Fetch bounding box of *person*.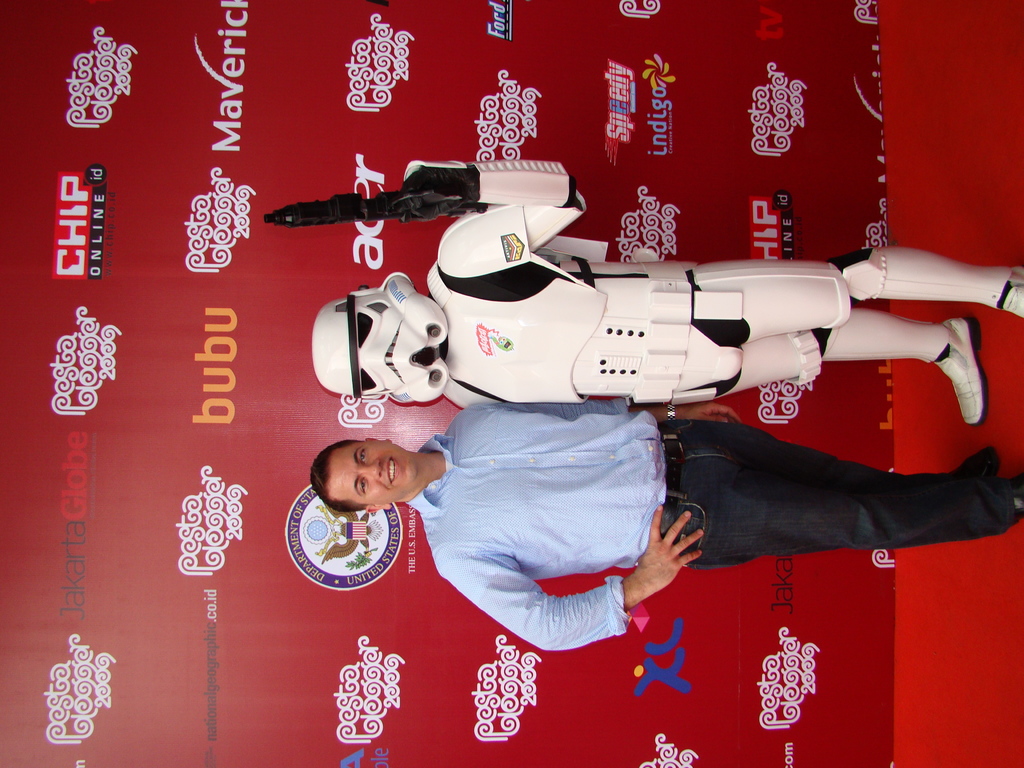
Bbox: 310/159/1021/425.
